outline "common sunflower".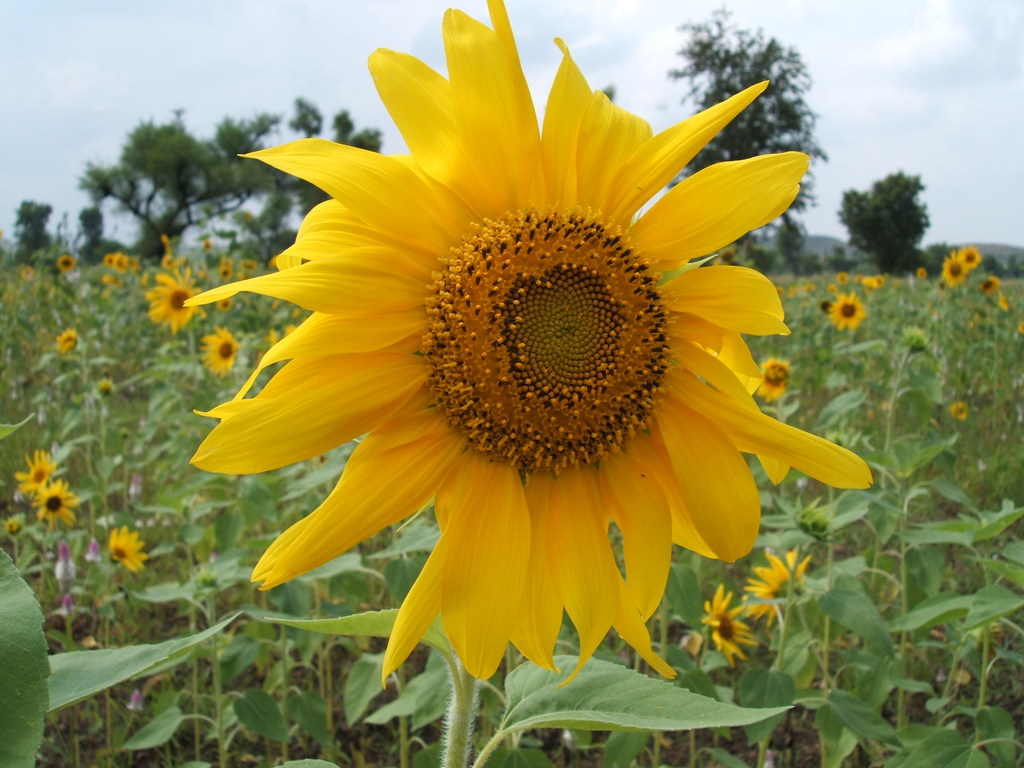
Outline: BBox(190, 29, 870, 701).
